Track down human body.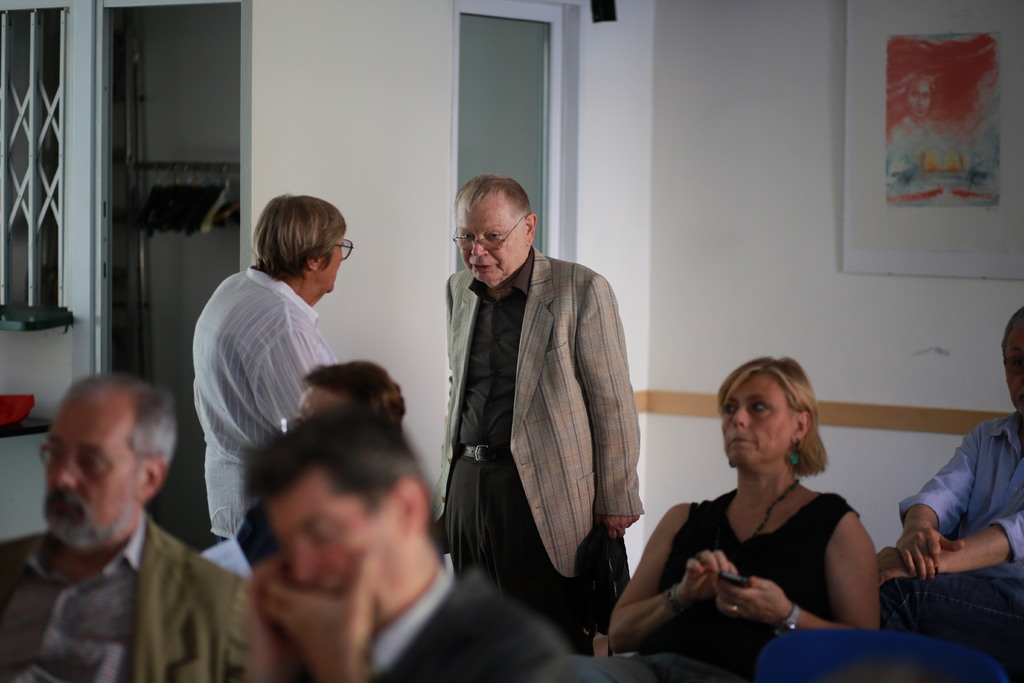
Tracked to [x1=0, y1=365, x2=258, y2=682].
